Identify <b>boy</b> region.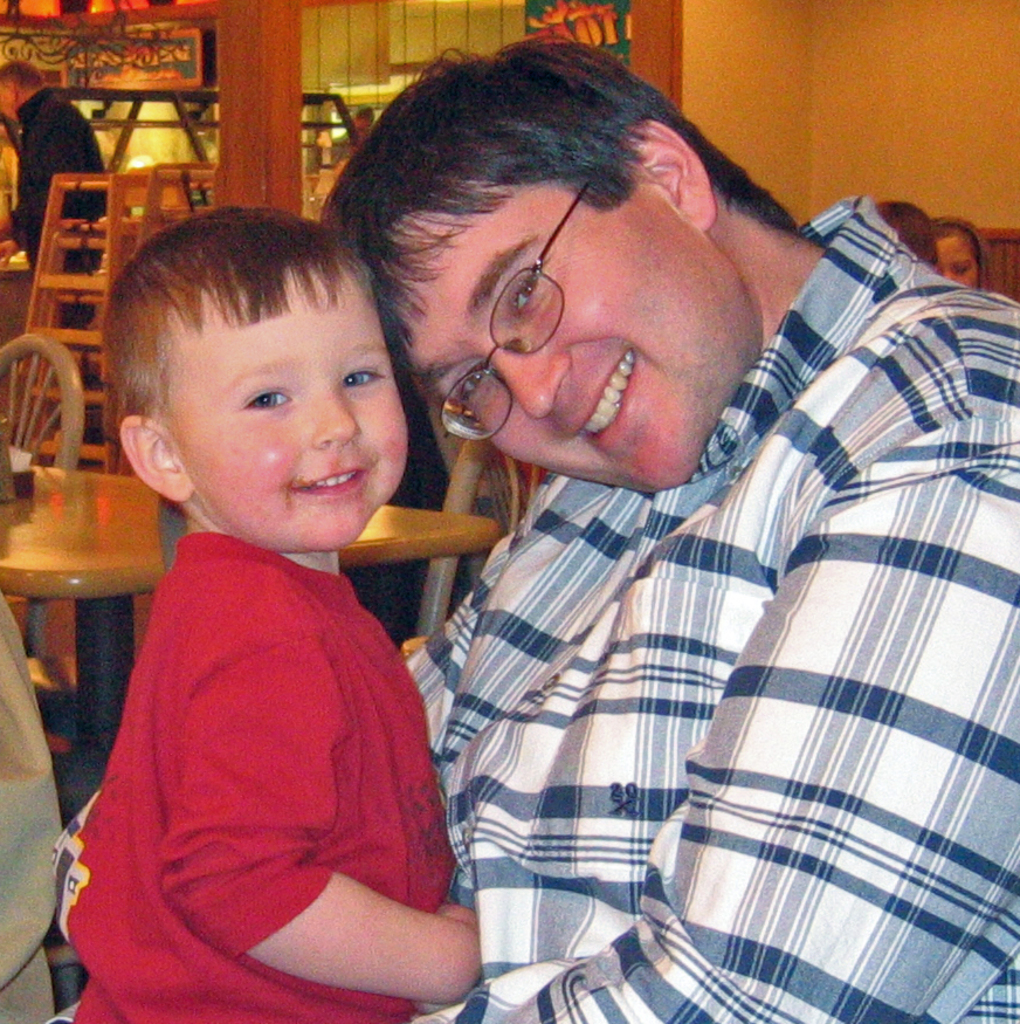
Region: BBox(60, 204, 488, 1001).
